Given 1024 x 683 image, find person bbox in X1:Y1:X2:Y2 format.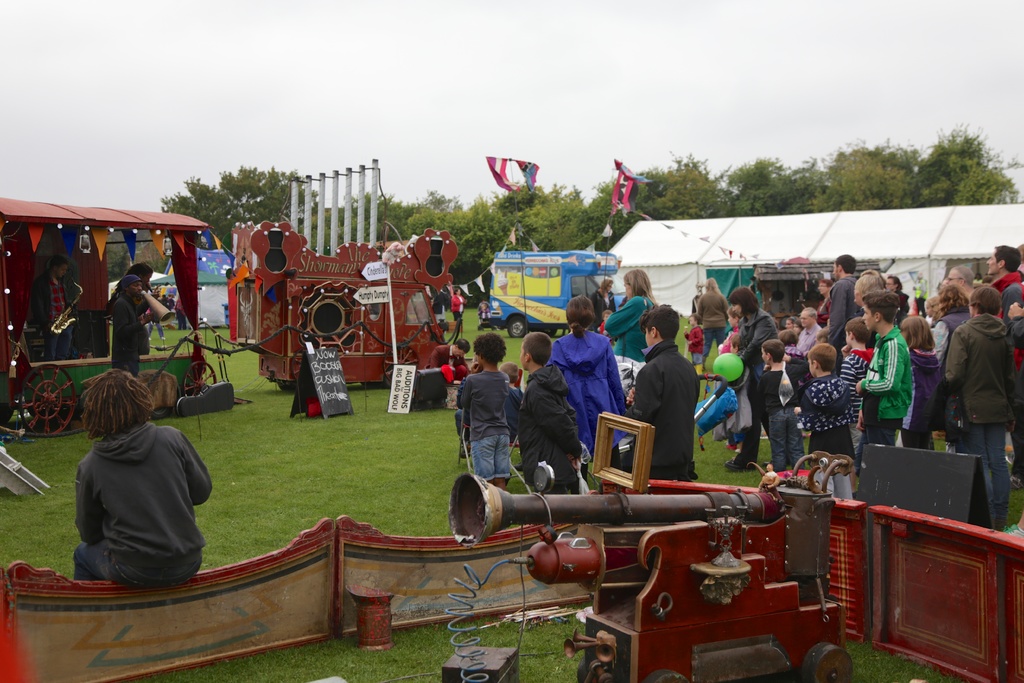
110:273:151:356.
